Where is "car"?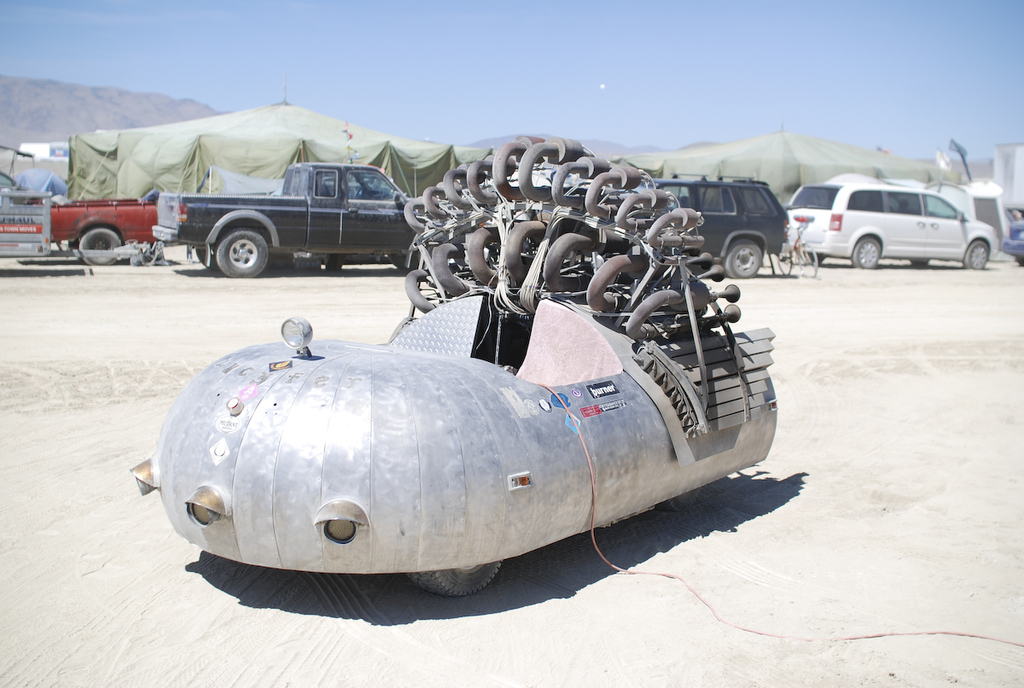
(787, 177, 1004, 266).
